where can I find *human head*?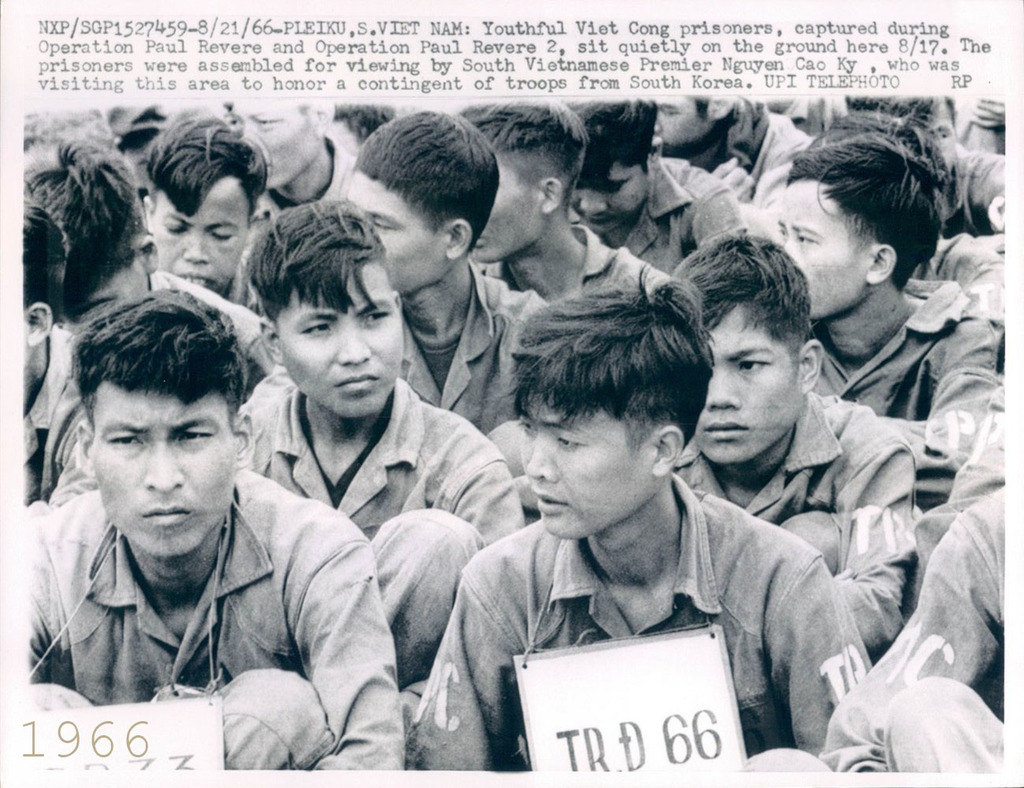
You can find it at locate(72, 287, 256, 567).
